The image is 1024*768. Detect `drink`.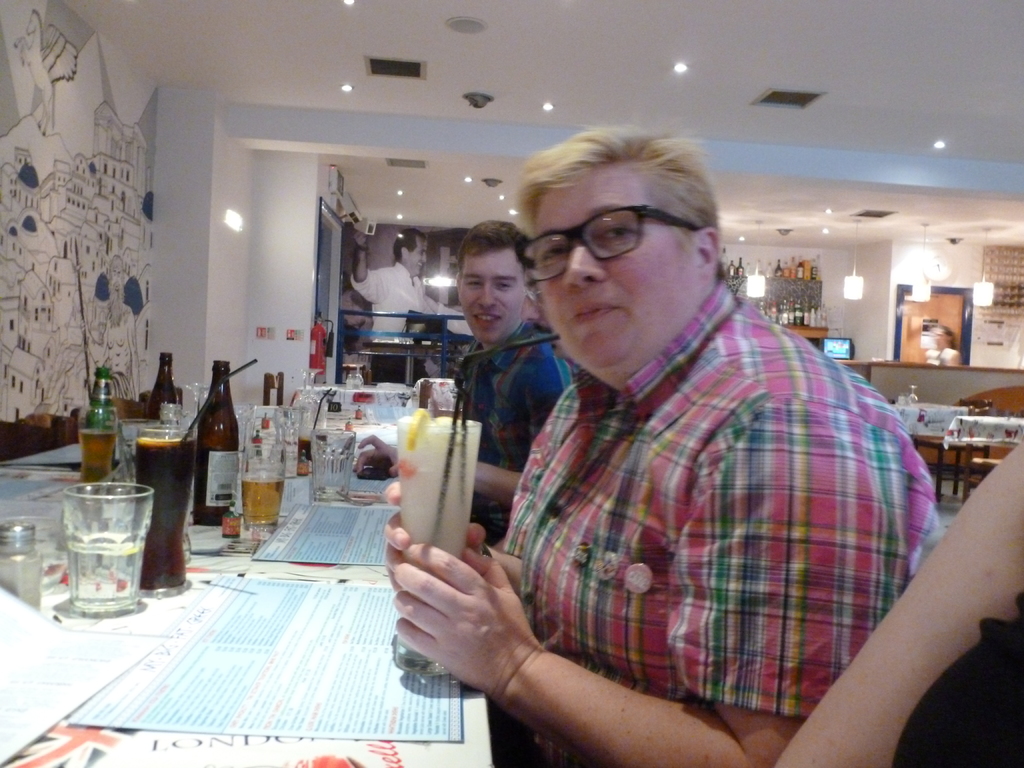
Detection: l=394, t=420, r=481, b=580.
